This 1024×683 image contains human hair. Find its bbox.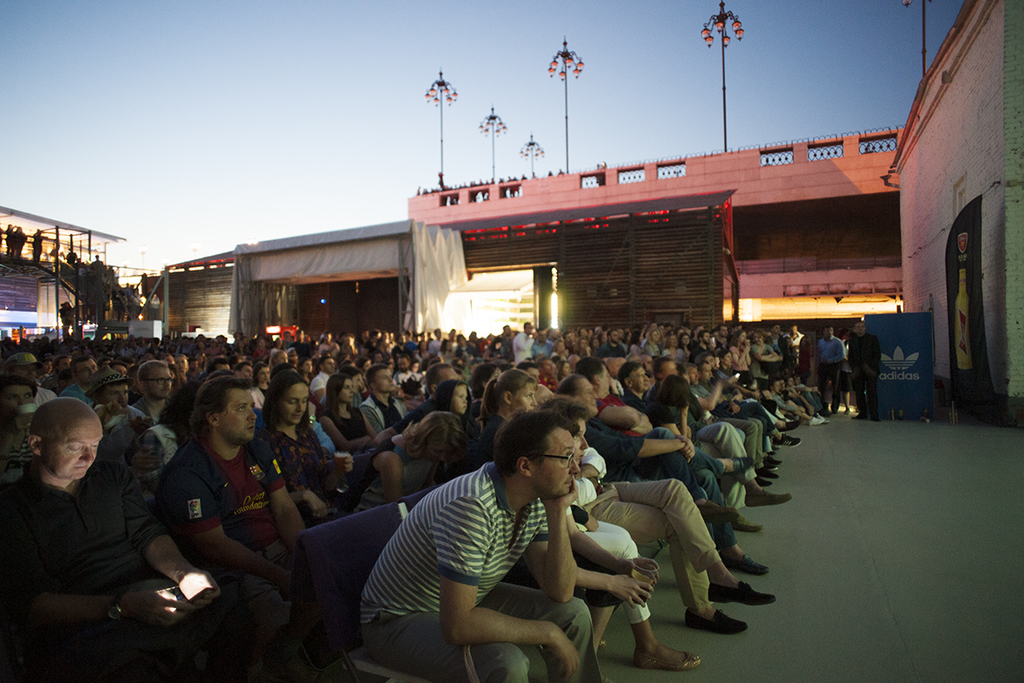
crop(188, 373, 255, 443).
